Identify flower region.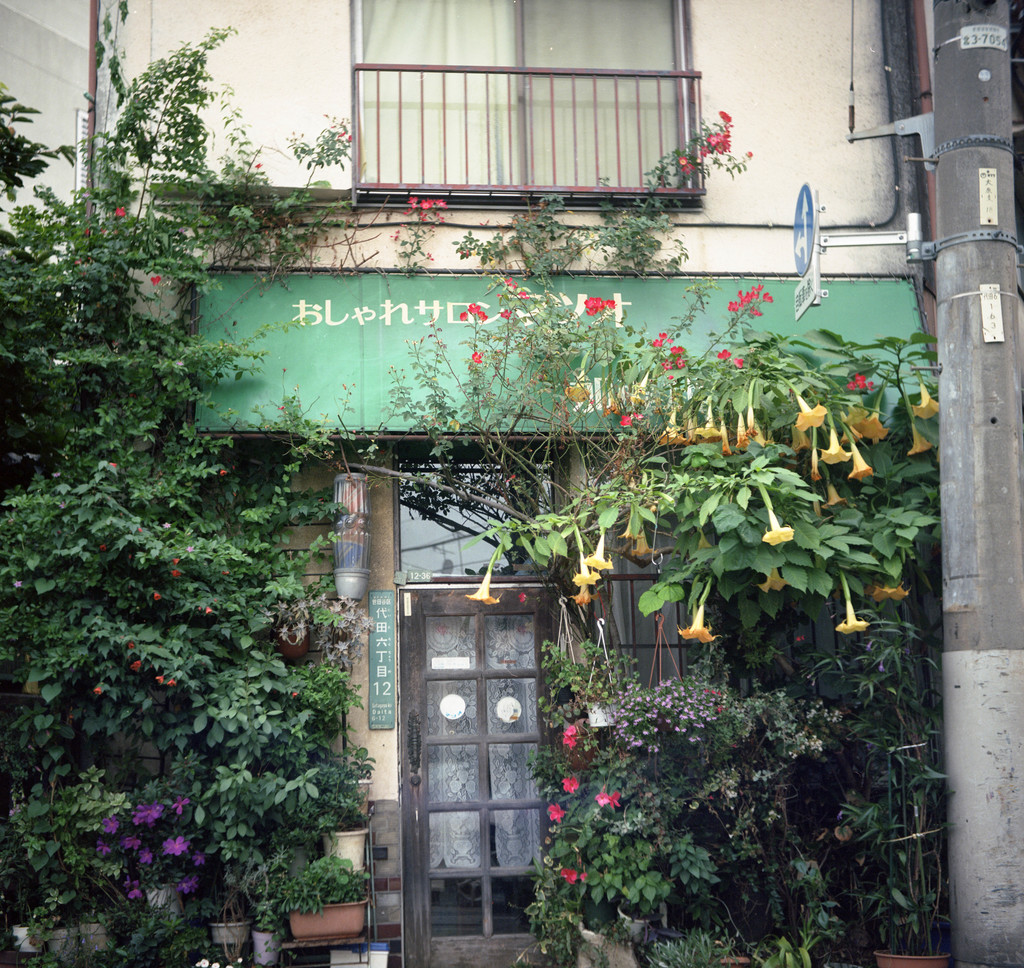
Region: bbox=(602, 299, 616, 309).
